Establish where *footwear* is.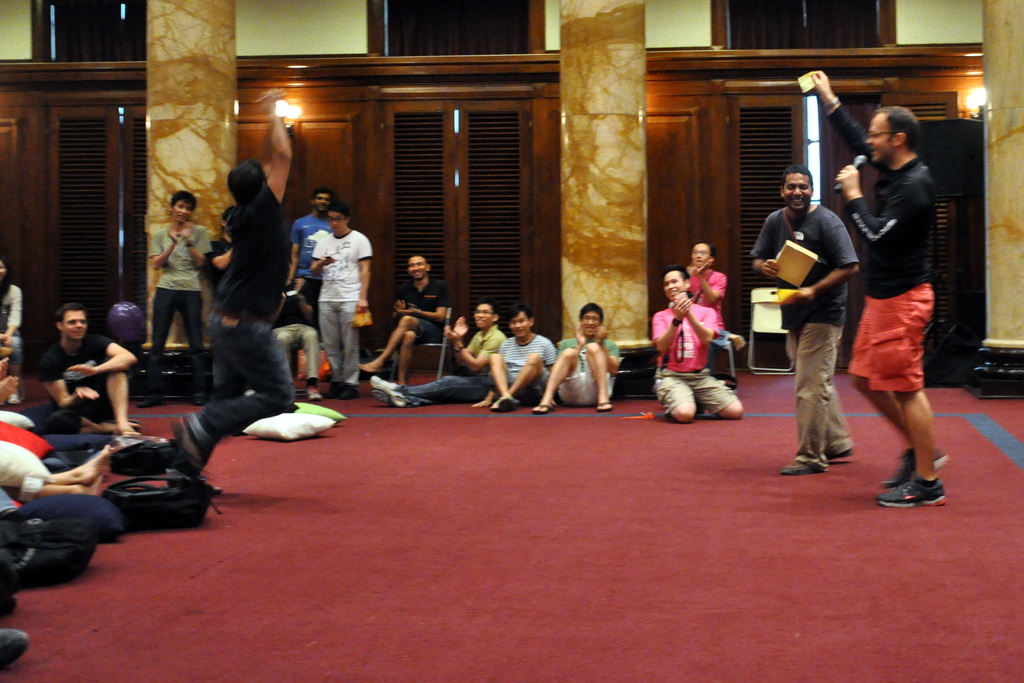
Established at bbox(531, 401, 555, 413).
